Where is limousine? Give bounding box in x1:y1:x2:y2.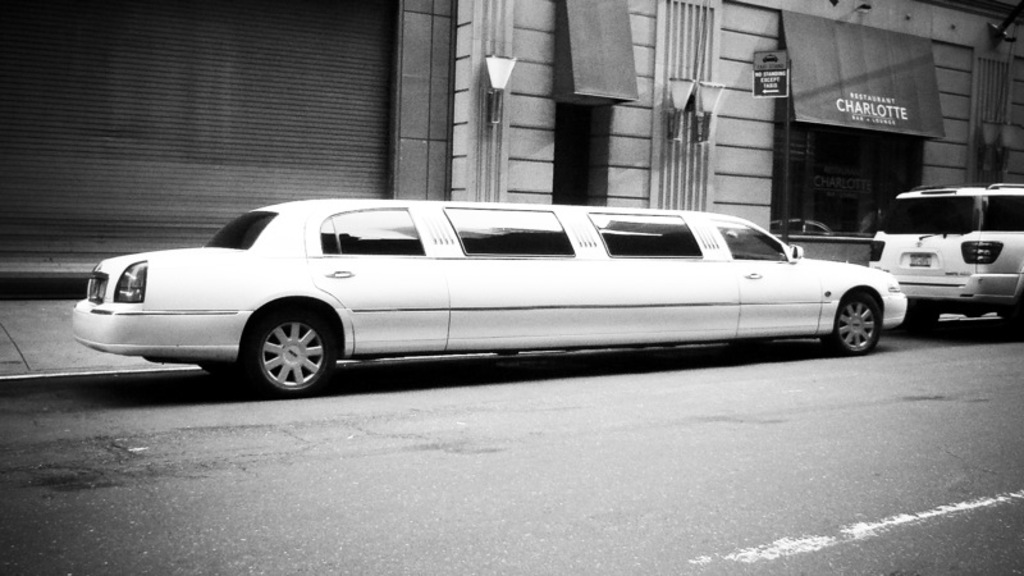
69:197:905:397.
